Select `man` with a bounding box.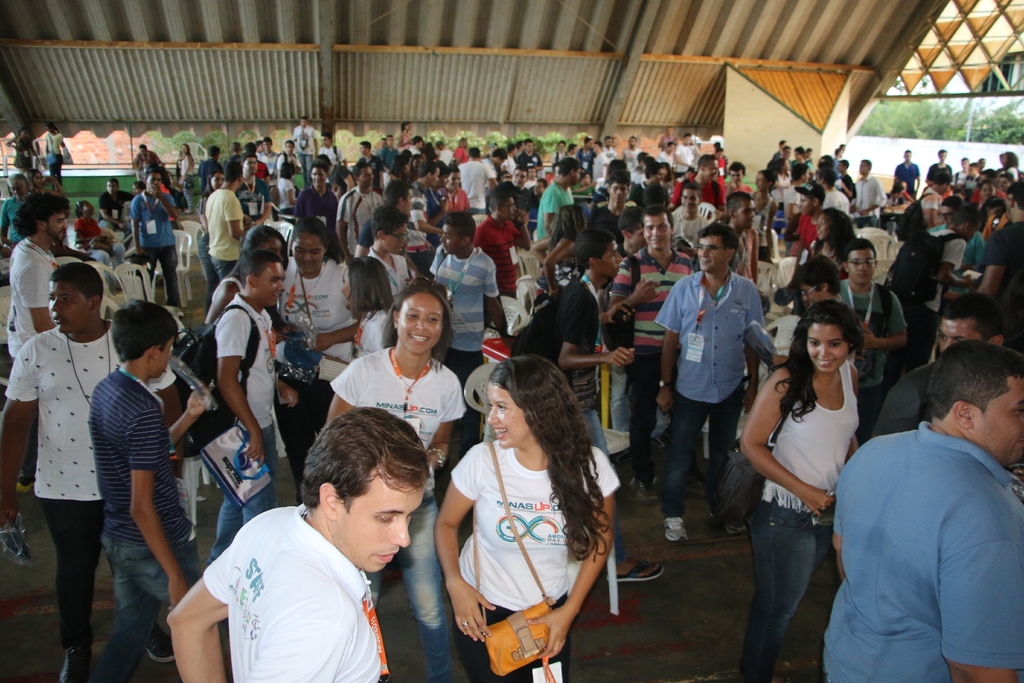
353 139 381 176.
